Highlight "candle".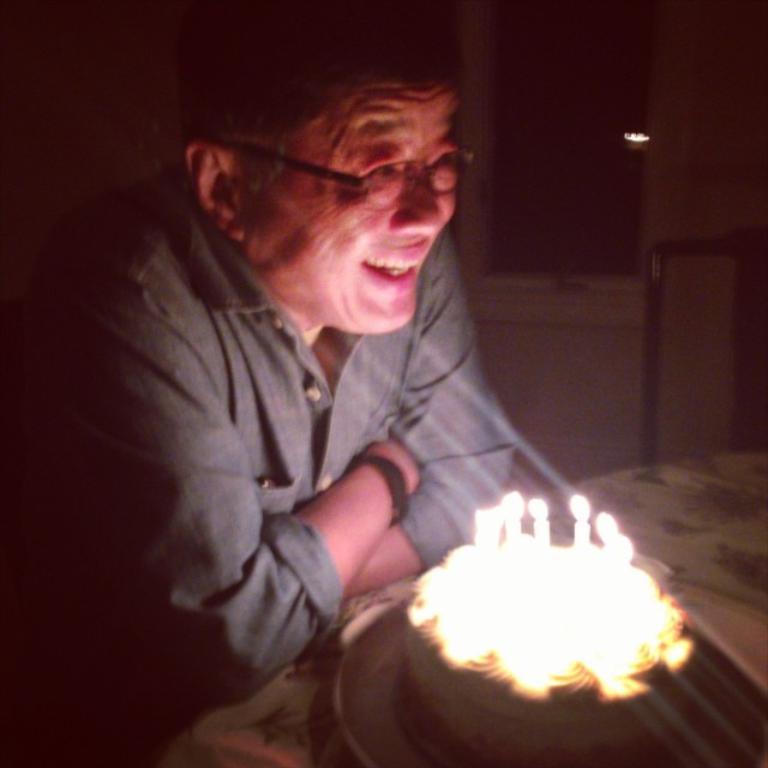
Highlighted region: [566, 496, 596, 550].
